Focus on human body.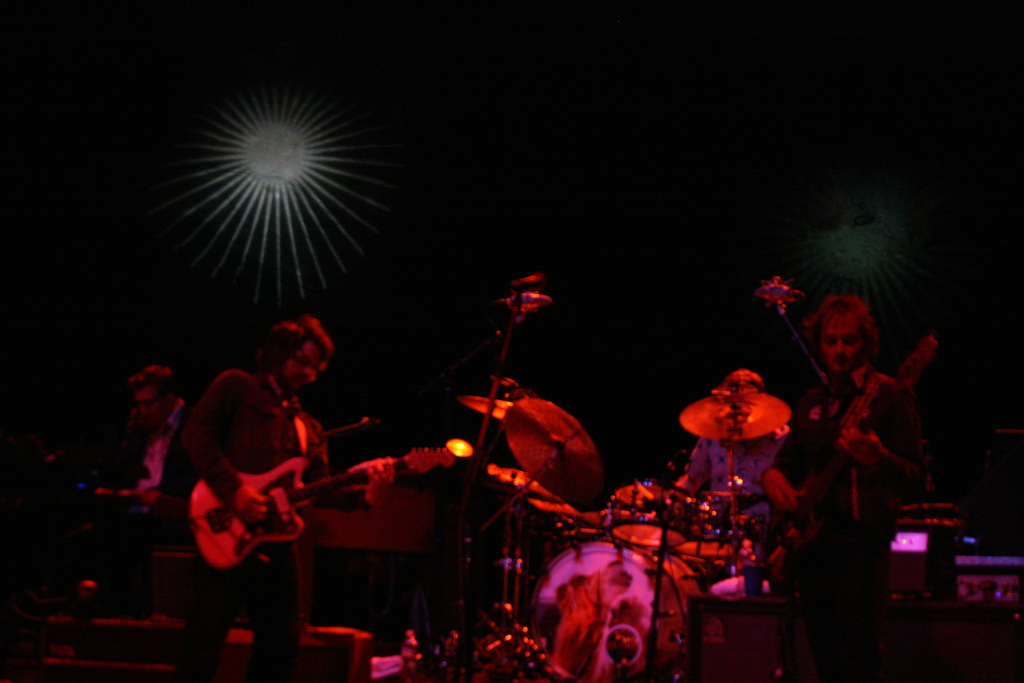
Focused at [left=765, top=292, right=915, bottom=682].
